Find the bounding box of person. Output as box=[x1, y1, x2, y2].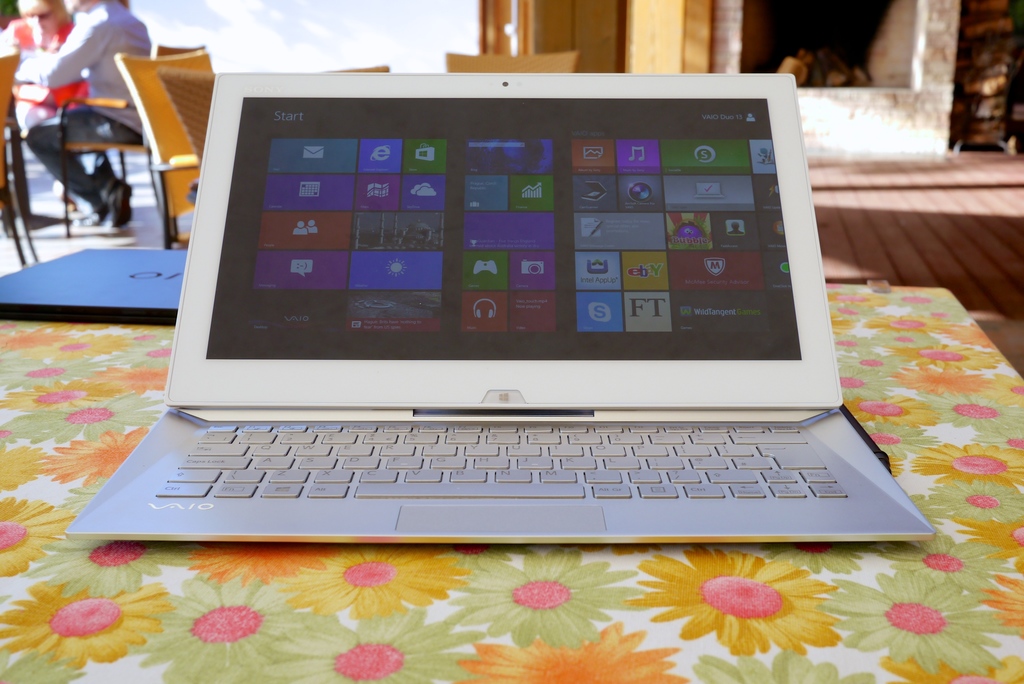
box=[765, 39, 814, 89].
